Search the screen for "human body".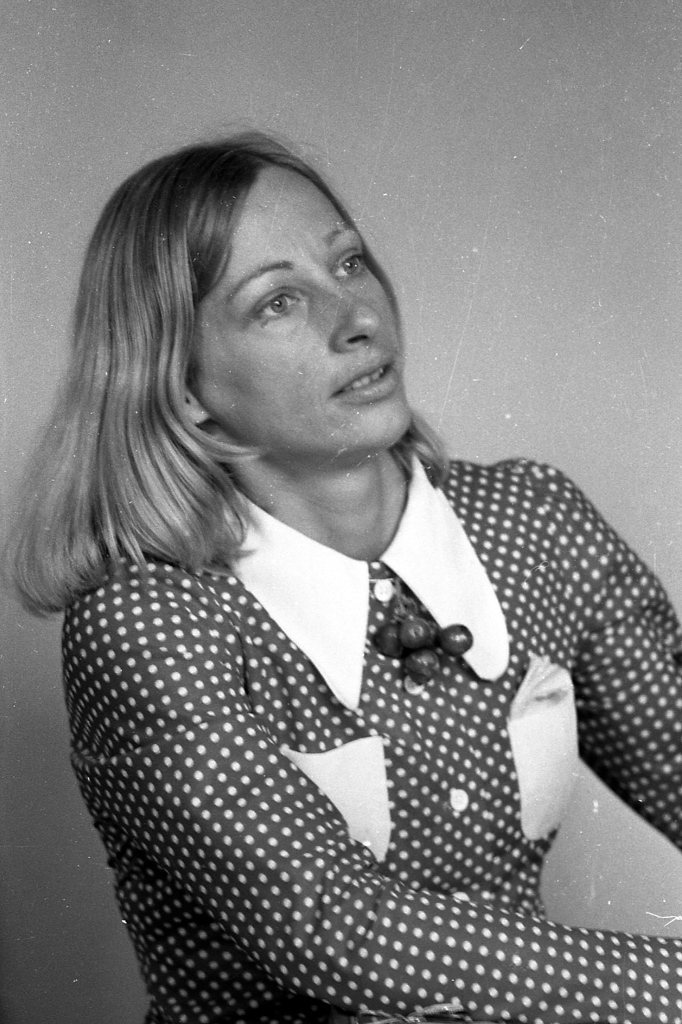
Found at [left=1, top=131, right=681, bottom=1023].
